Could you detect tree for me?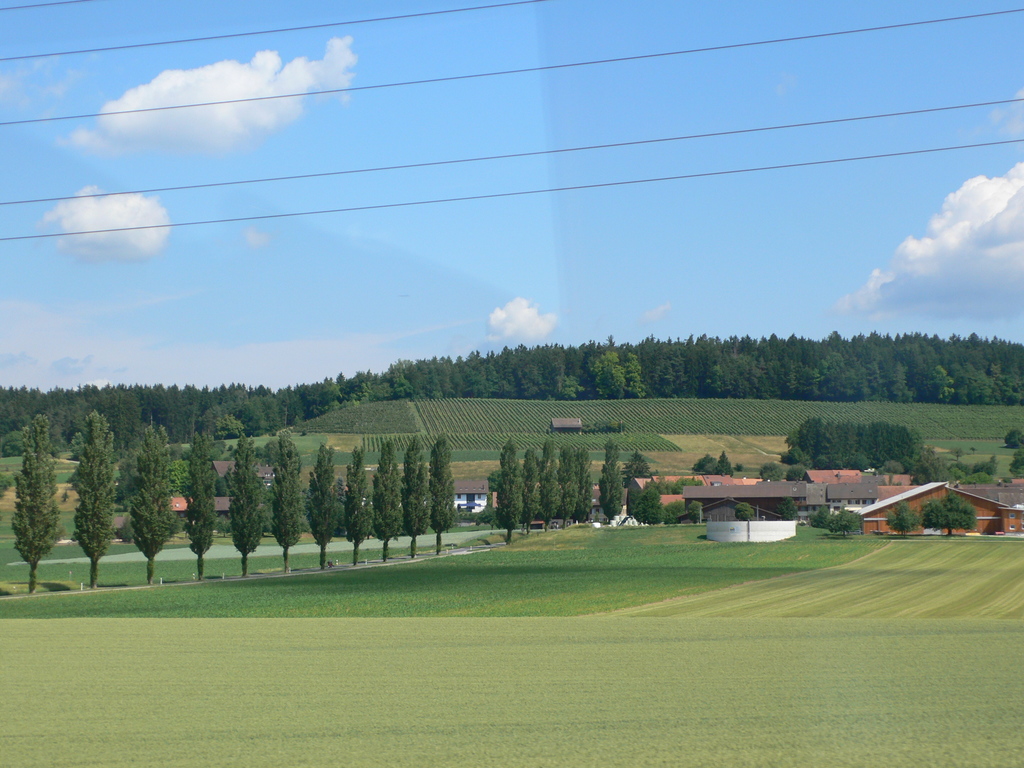
Detection result: [223,435,263,584].
